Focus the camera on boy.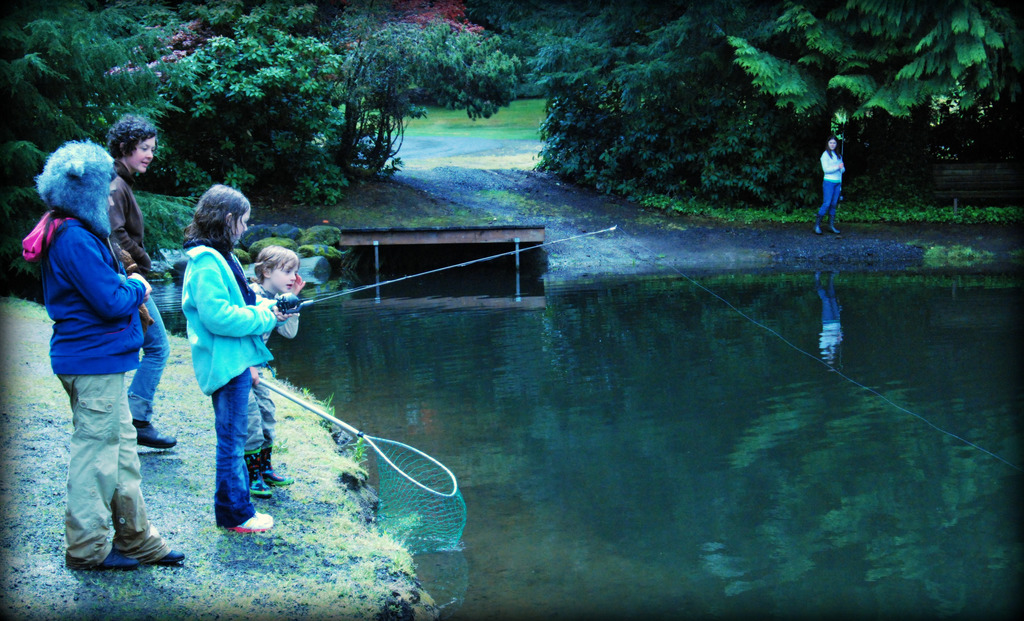
Focus region: select_region(244, 244, 306, 497).
